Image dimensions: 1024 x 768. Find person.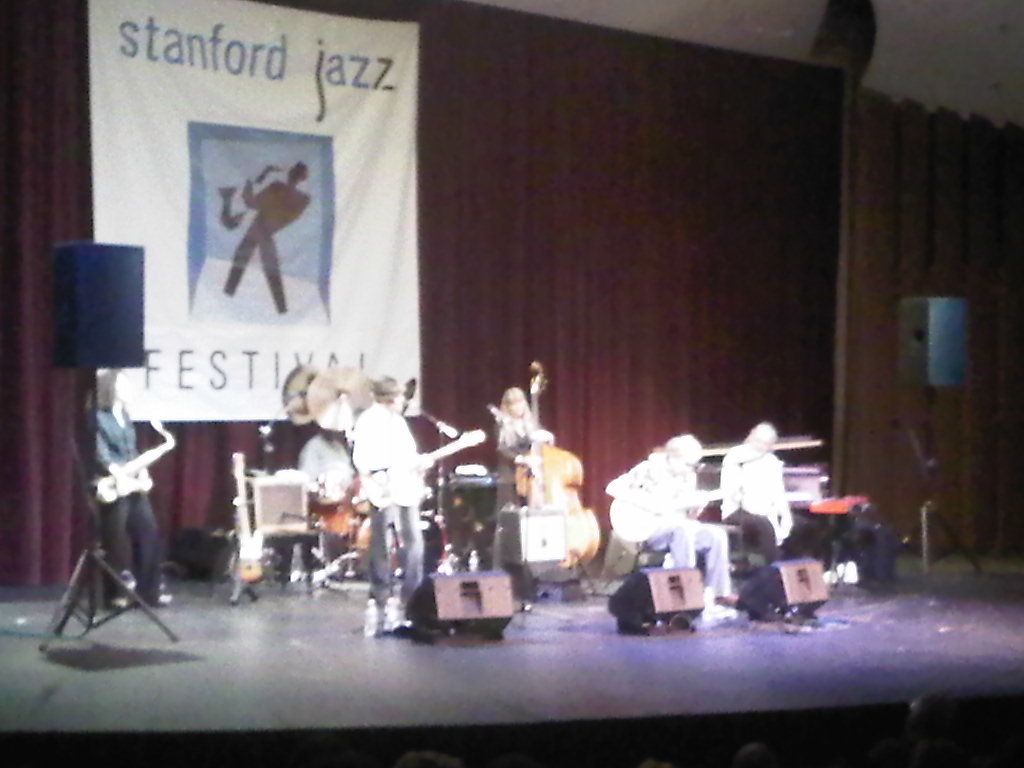
detection(485, 384, 551, 570).
